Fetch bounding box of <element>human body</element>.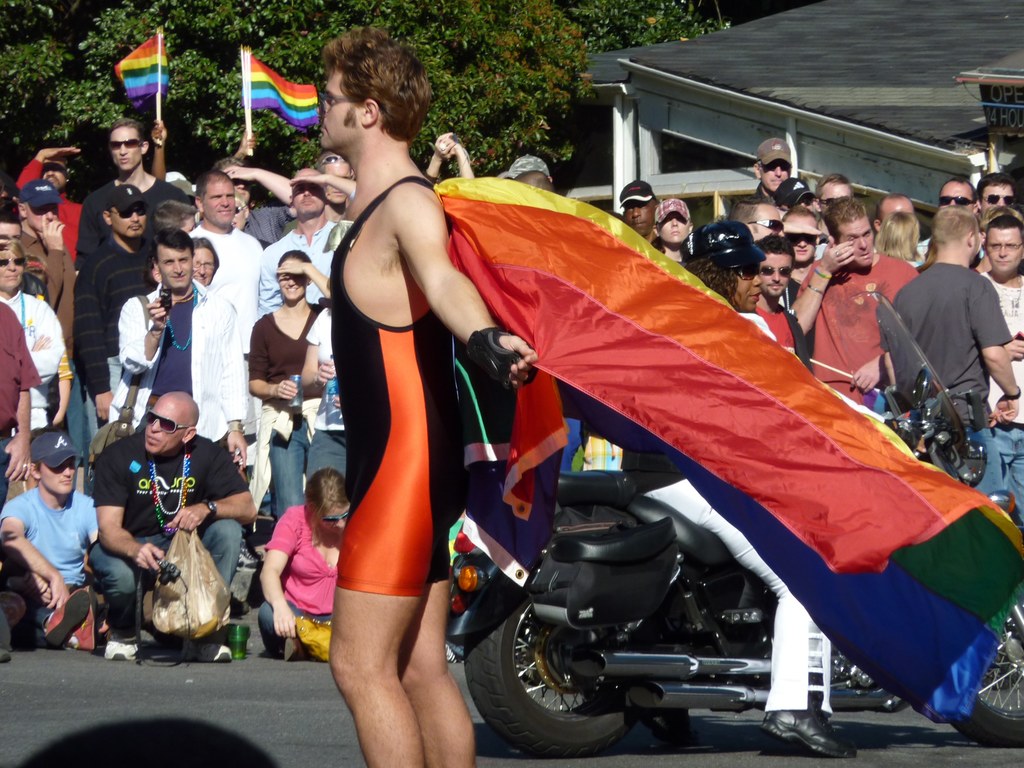
Bbox: l=4, t=421, r=104, b=660.
